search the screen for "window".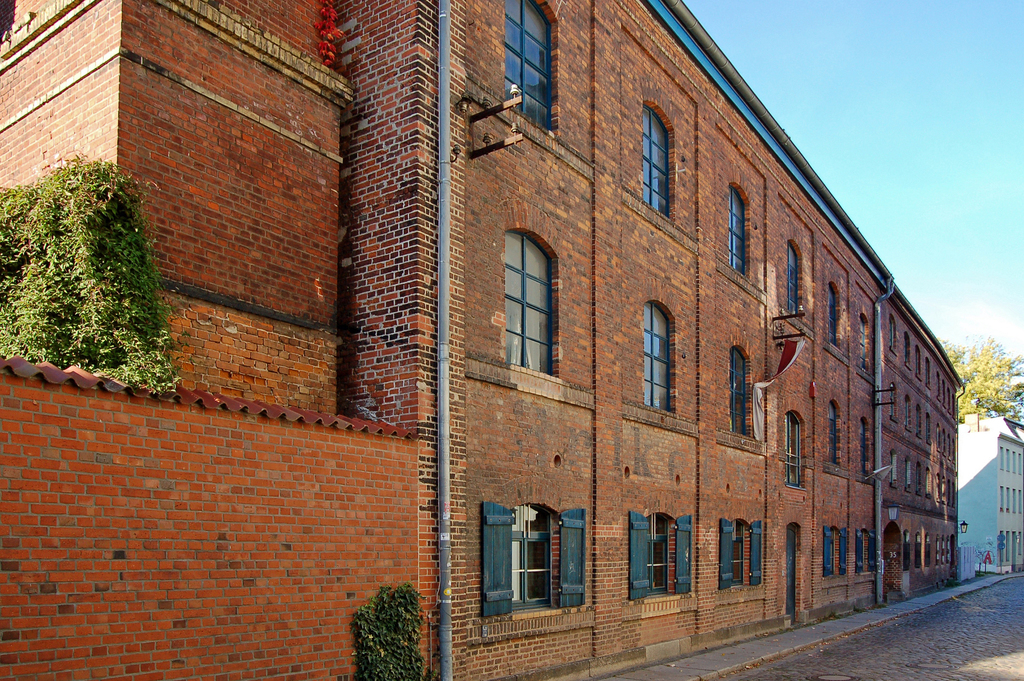
Found at (778,414,807,491).
